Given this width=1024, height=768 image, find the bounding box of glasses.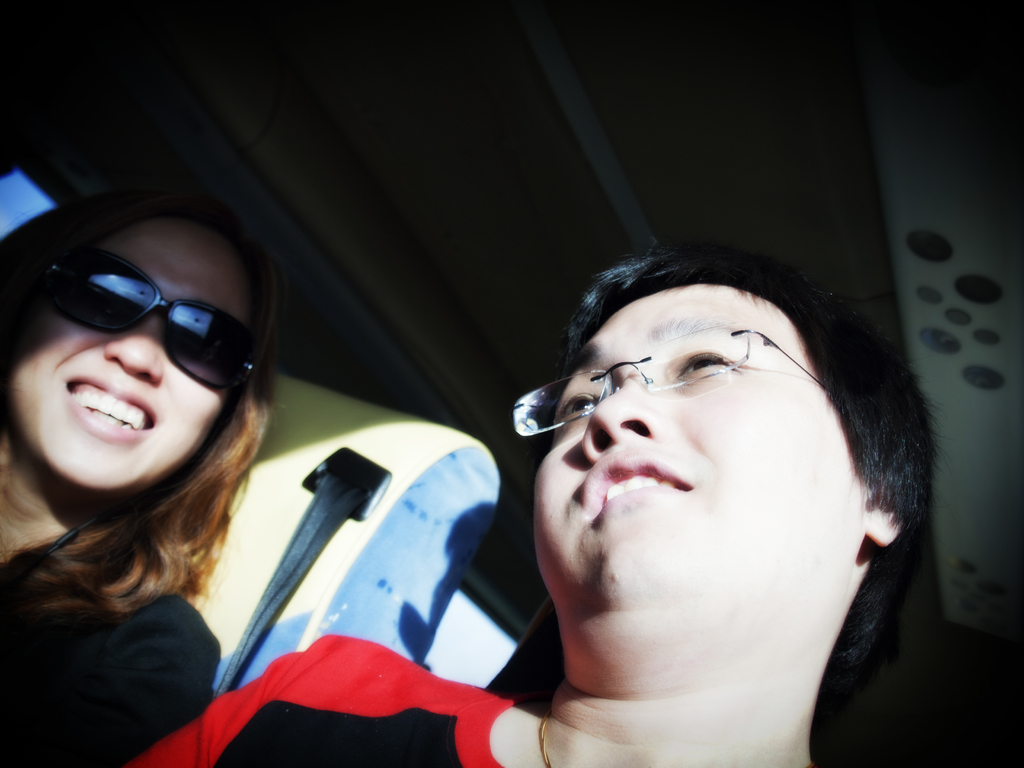
l=33, t=245, r=270, b=390.
